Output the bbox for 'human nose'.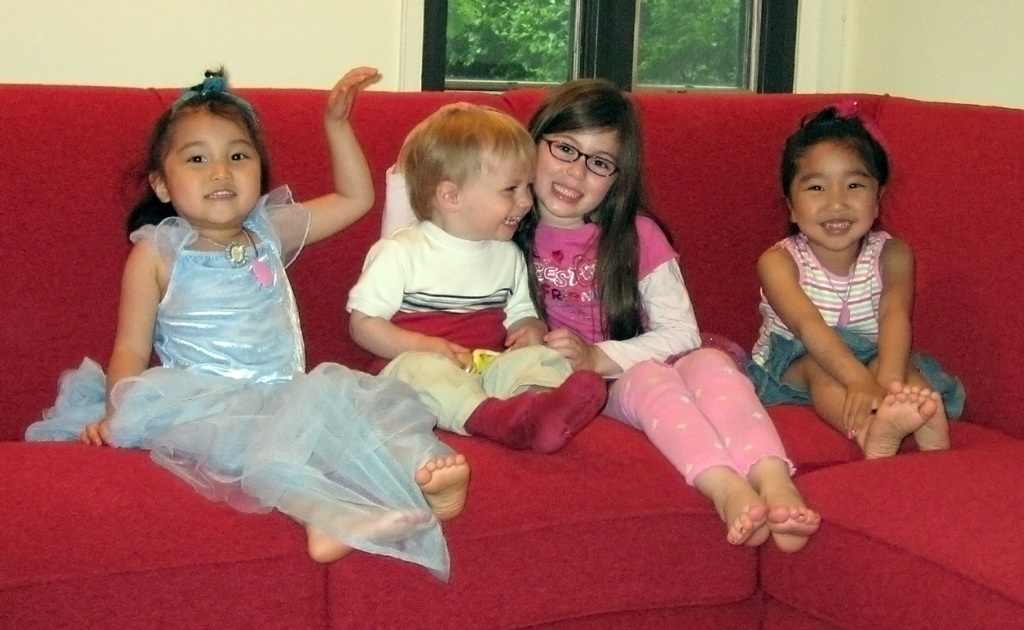
(left=824, top=190, right=847, bottom=212).
